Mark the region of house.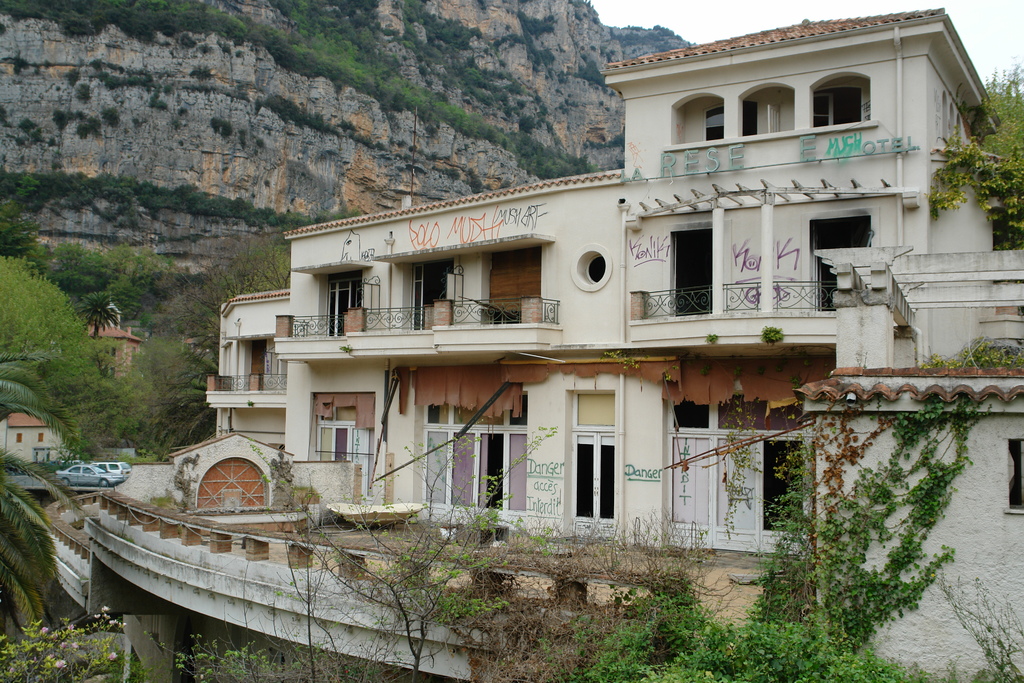
Region: x1=0, y1=411, x2=69, y2=456.
